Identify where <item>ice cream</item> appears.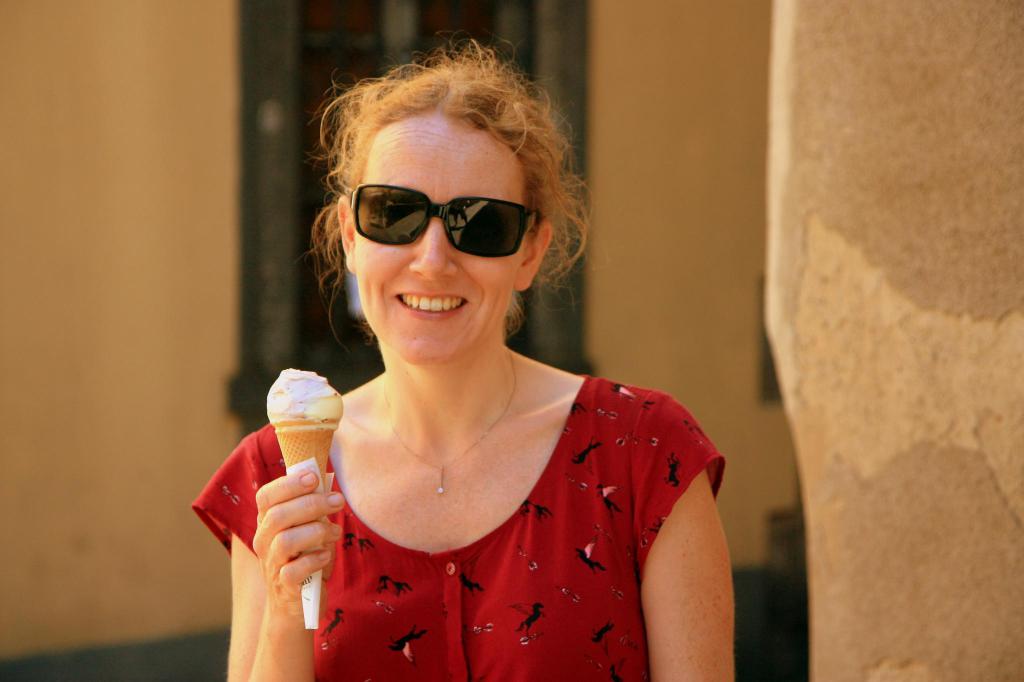
Appears at <bbox>266, 369, 340, 428</bbox>.
